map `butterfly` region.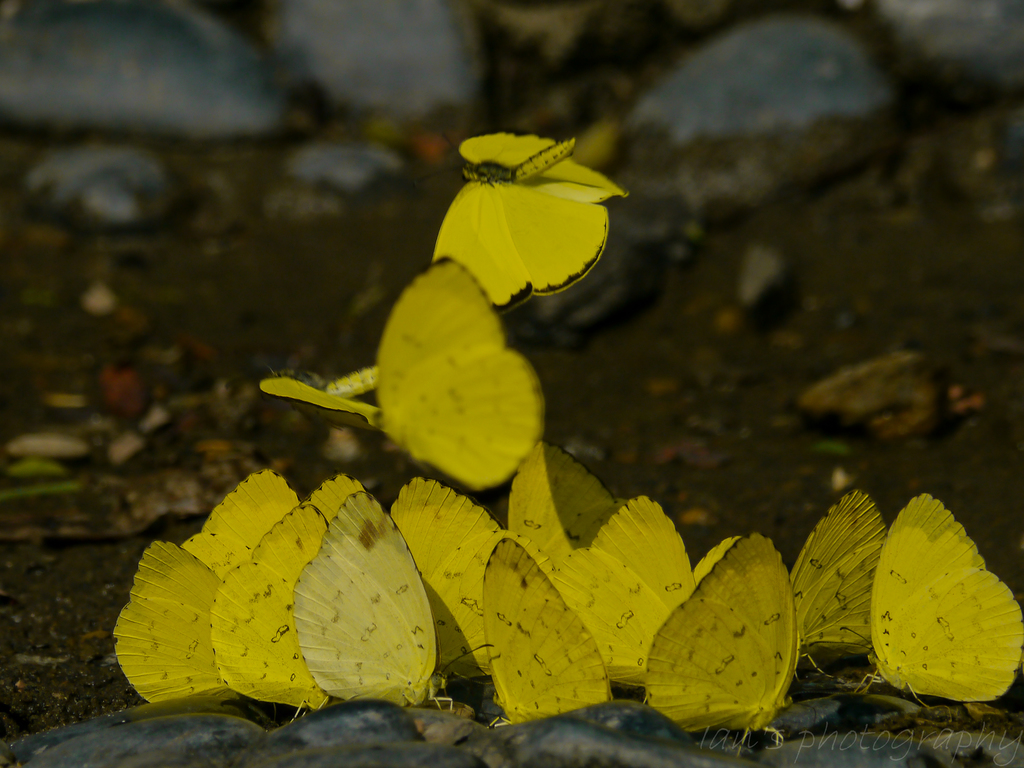
Mapped to [x1=548, y1=495, x2=770, y2=683].
